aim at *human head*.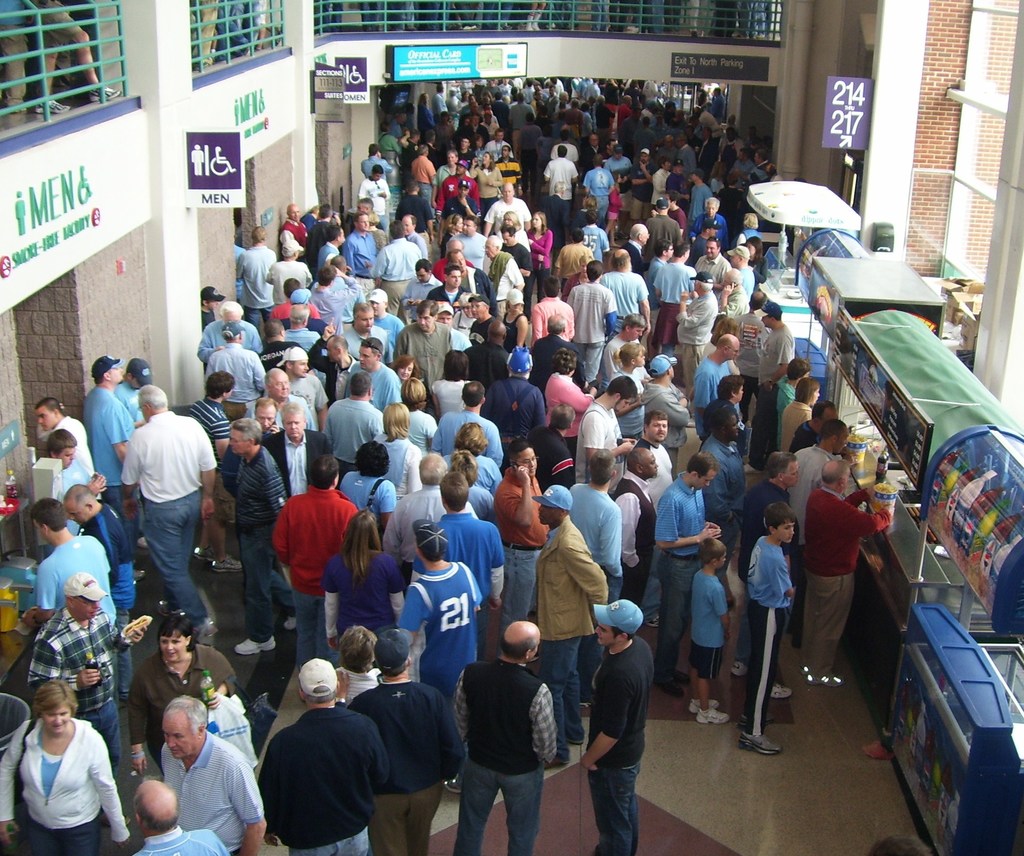
Aimed at [left=306, top=451, right=342, bottom=496].
